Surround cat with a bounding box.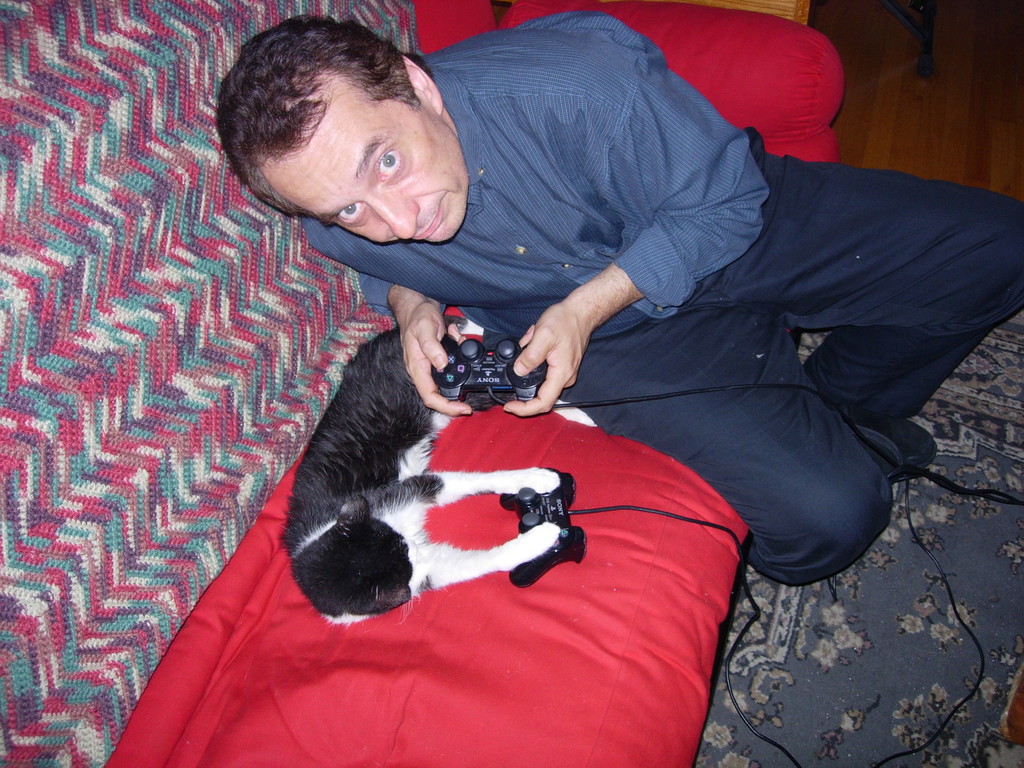
(left=277, top=319, right=575, bottom=628).
